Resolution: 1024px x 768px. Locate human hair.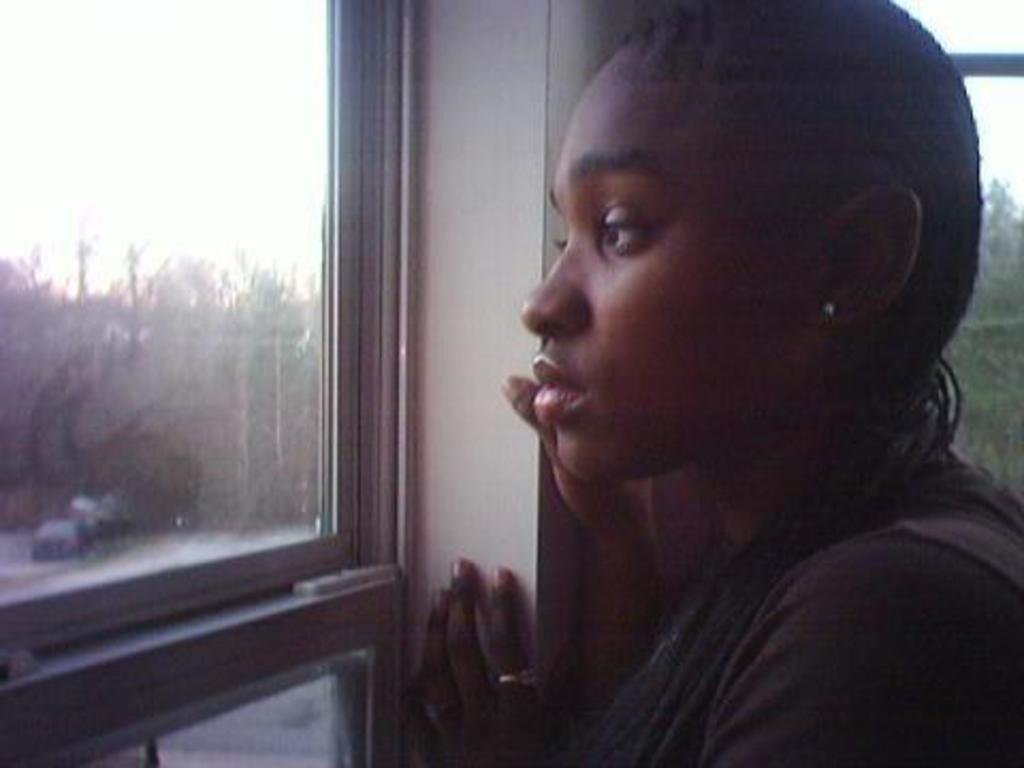
629, 0, 986, 452.
